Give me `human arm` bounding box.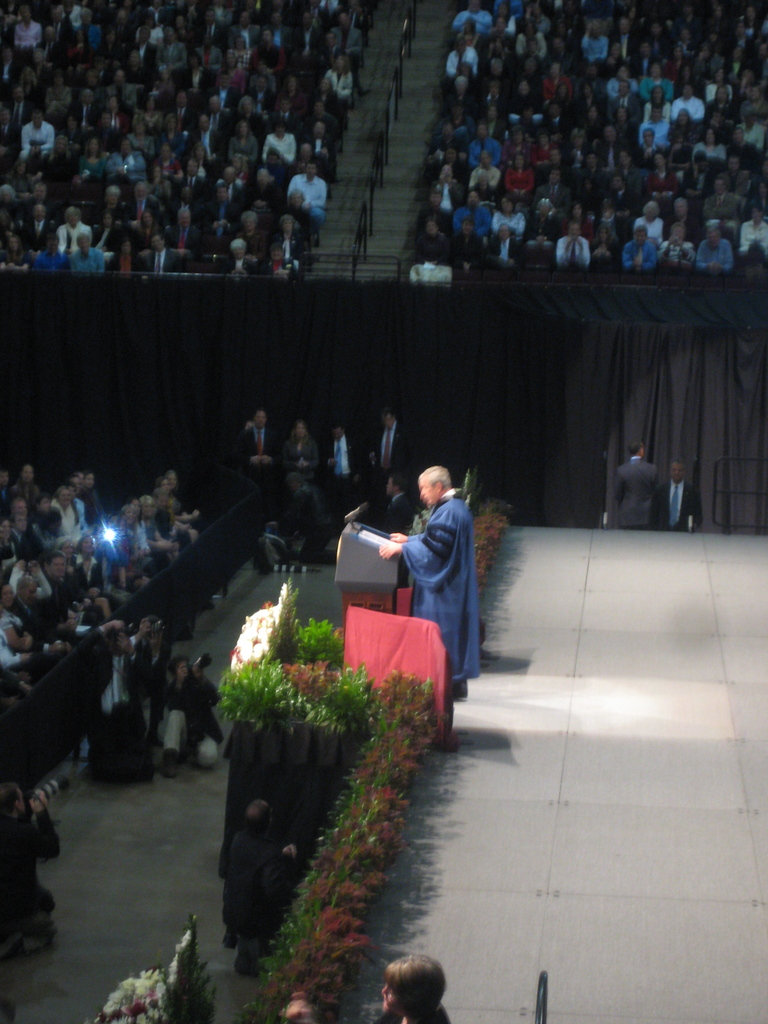
710,246,732,274.
